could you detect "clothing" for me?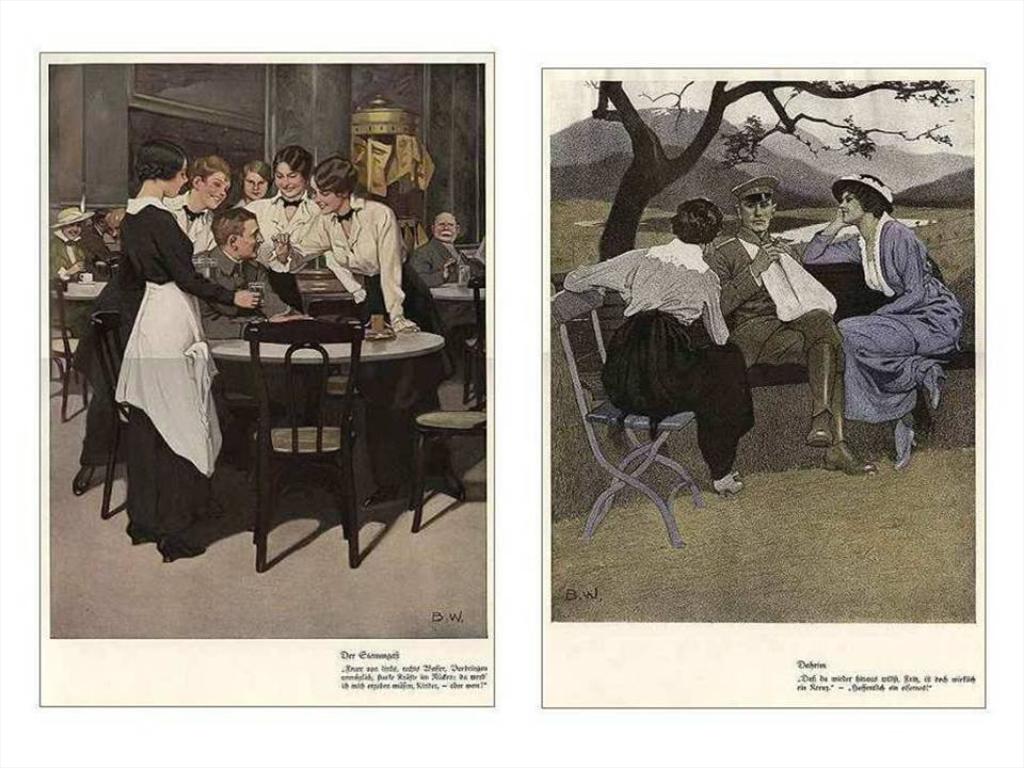
Detection result: {"x1": 562, "y1": 239, "x2": 754, "y2": 479}.
